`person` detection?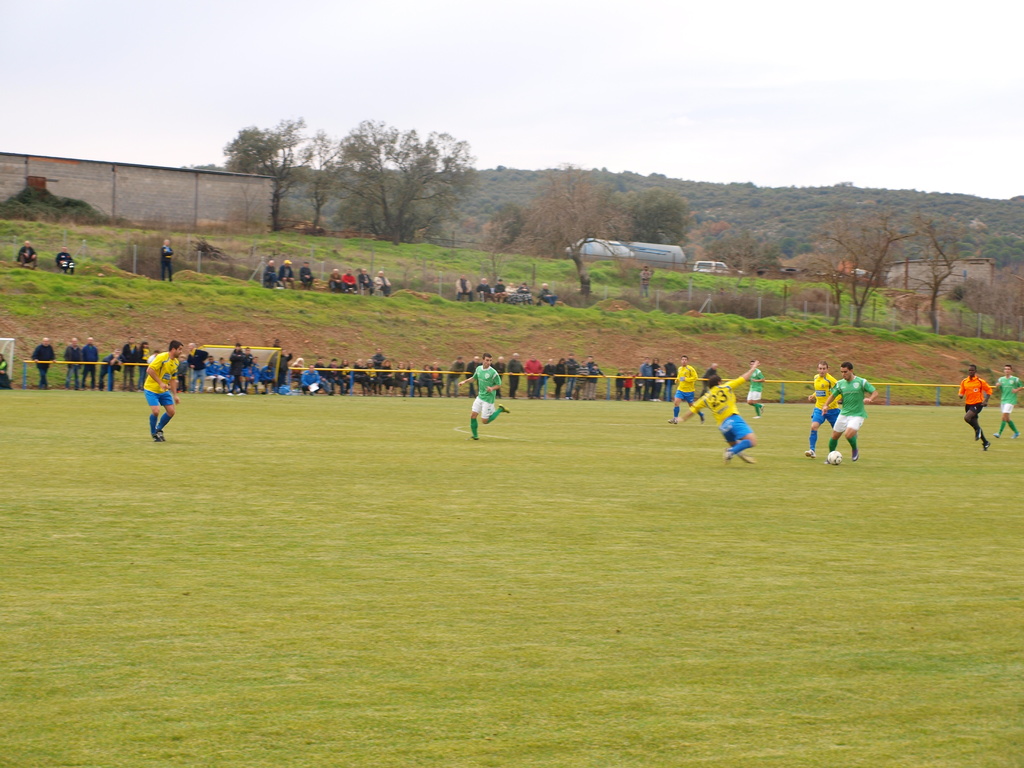
(278,254,305,296)
